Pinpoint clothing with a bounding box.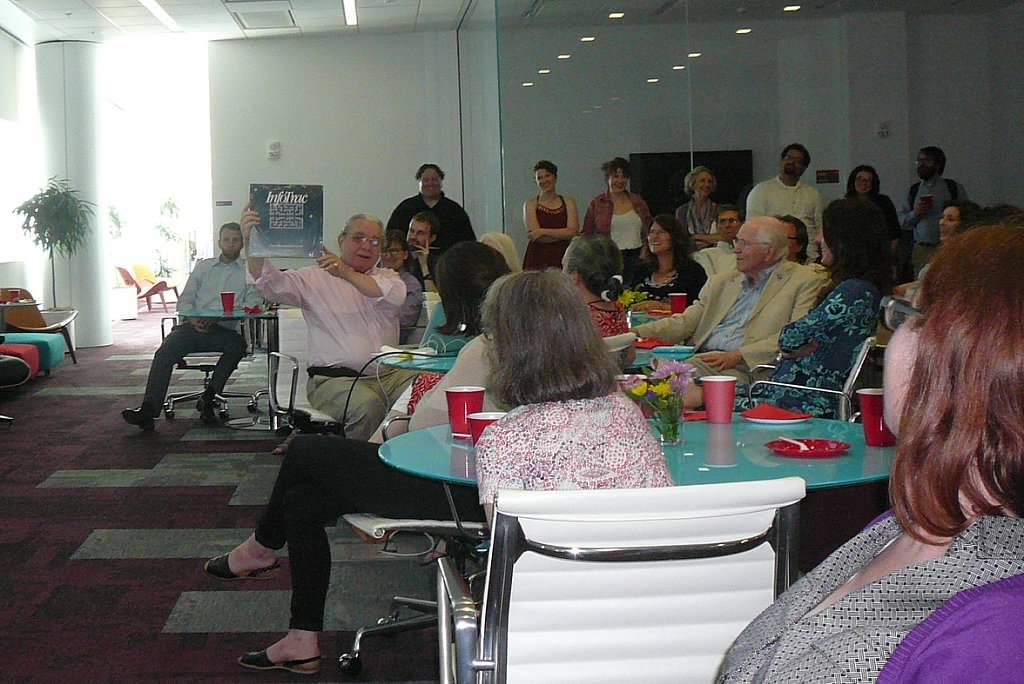
BBox(305, 371, 436, 440).
